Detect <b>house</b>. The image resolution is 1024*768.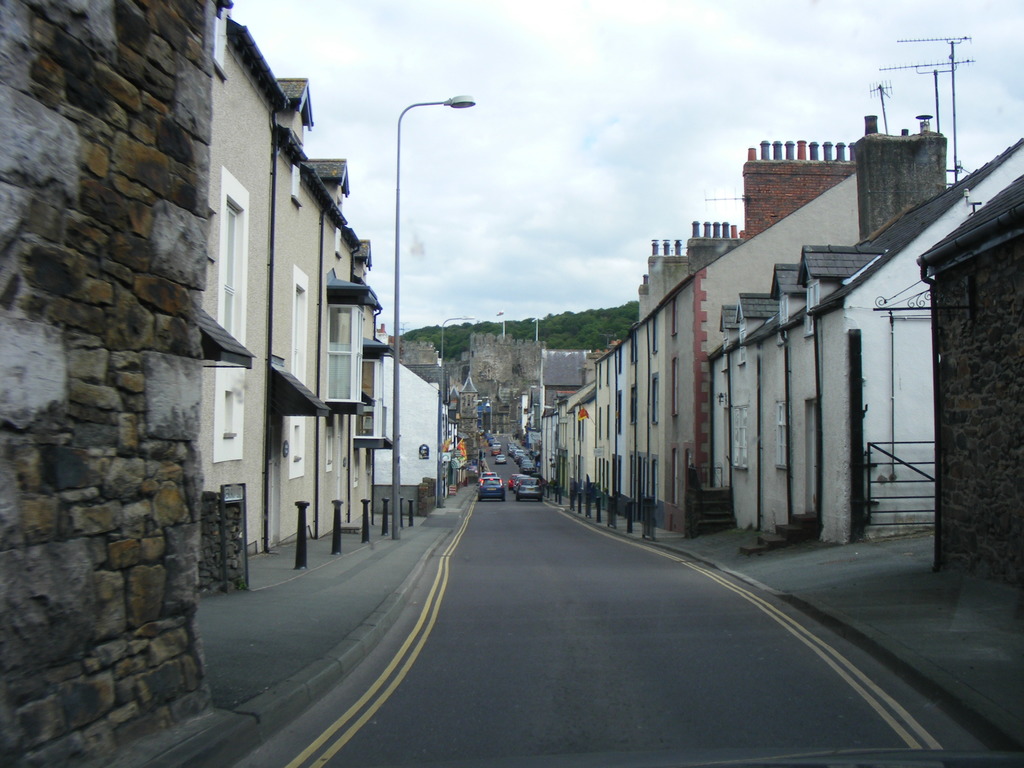
region(481, 339, 522, 444).
